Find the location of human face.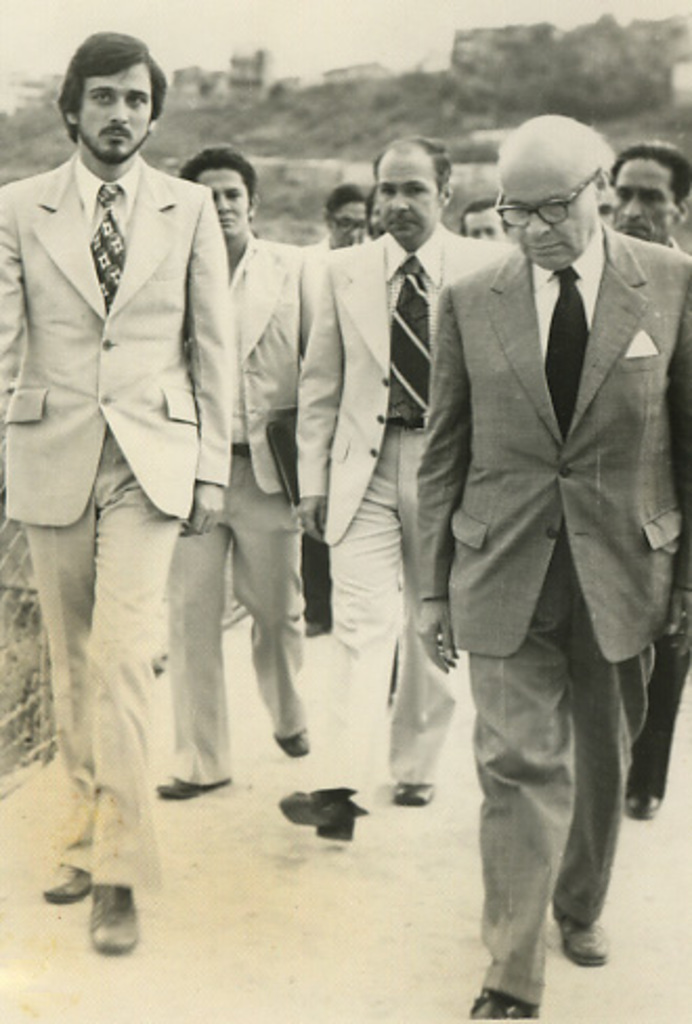
Location: x1=507 y1=157 x2=593 y2=271.
